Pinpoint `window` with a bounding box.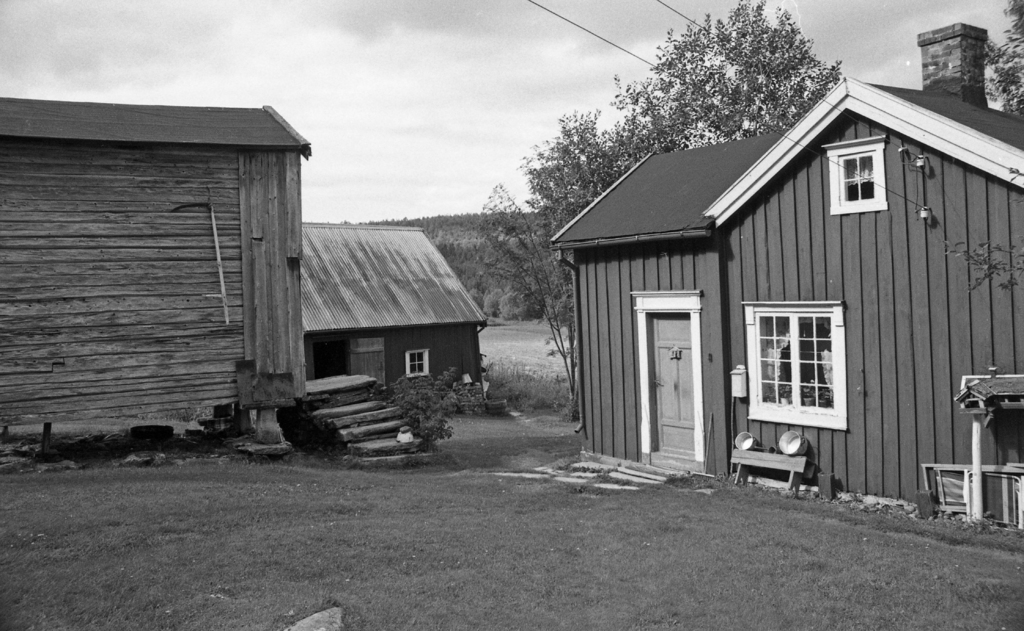
(741,303,841,430).
